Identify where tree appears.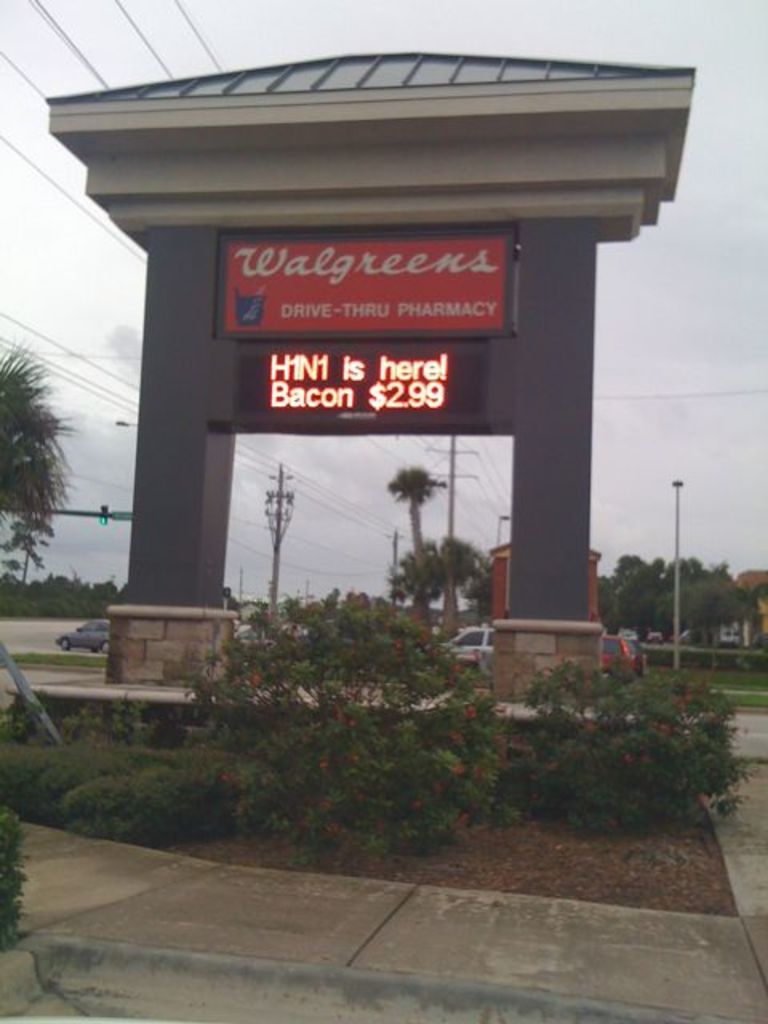
Appears at (x1=381, y1=536, x2=486, y2=645).
